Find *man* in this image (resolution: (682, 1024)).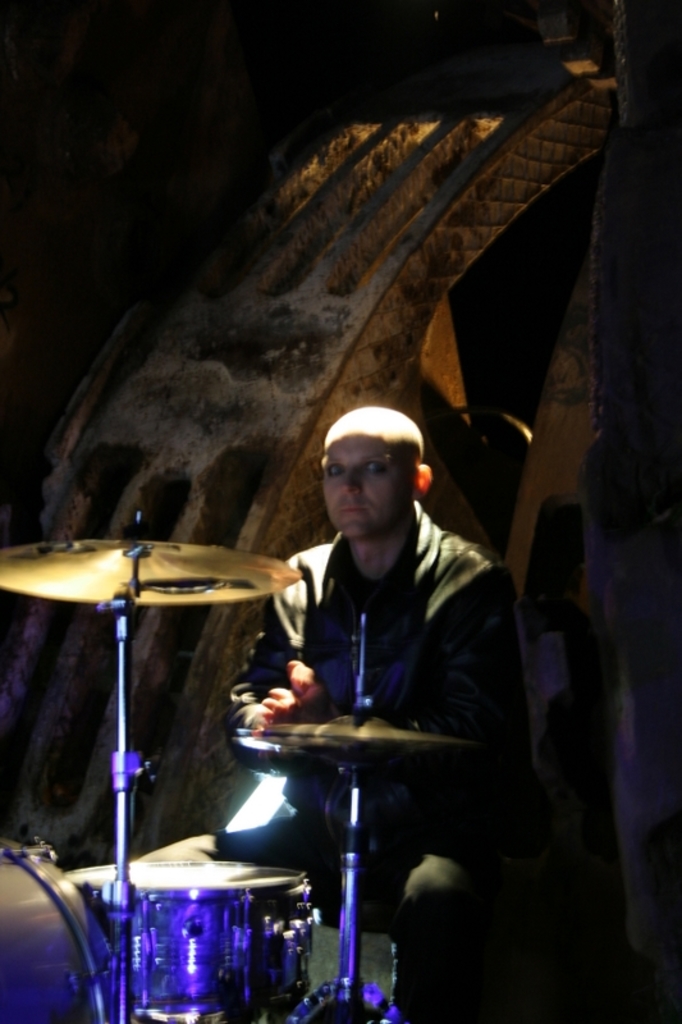
248:394:525:905.
